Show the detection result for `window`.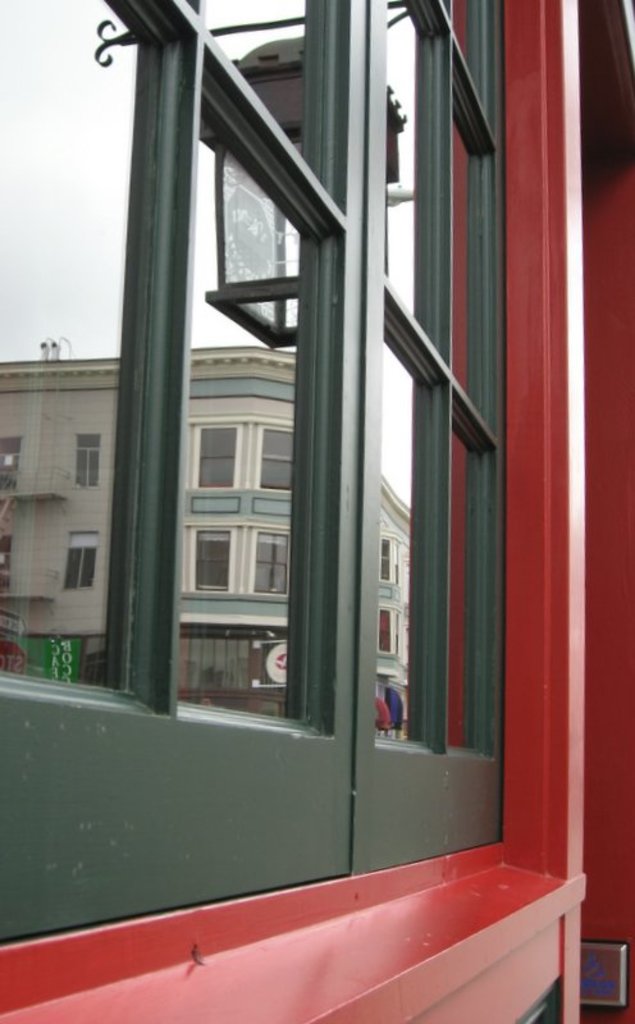
rect(74, 429, 101, 489).
